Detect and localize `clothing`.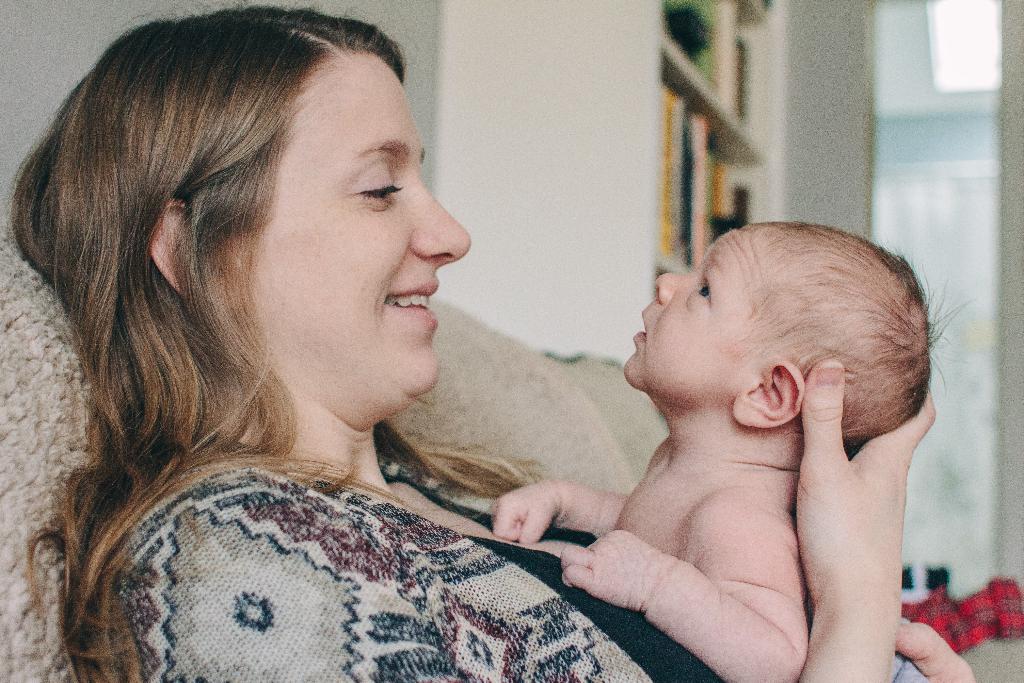
Localized at x1=111 y1=452 x2=721 y2=682.
